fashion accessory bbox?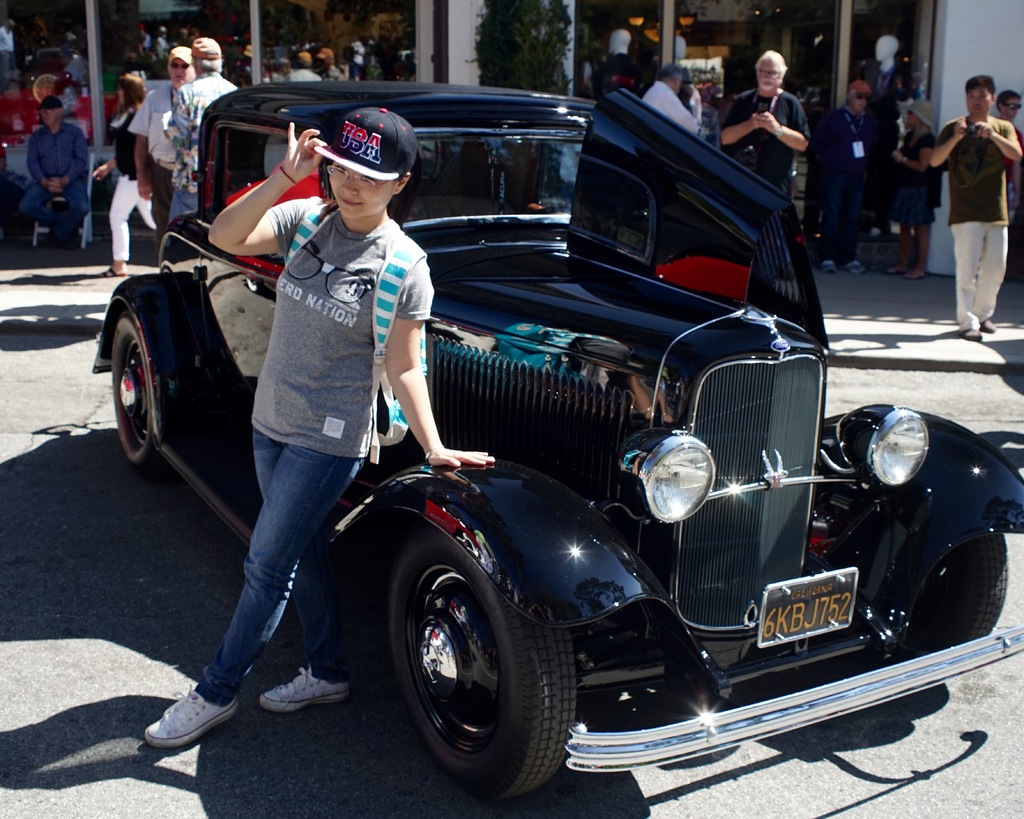
421/443/444/465
